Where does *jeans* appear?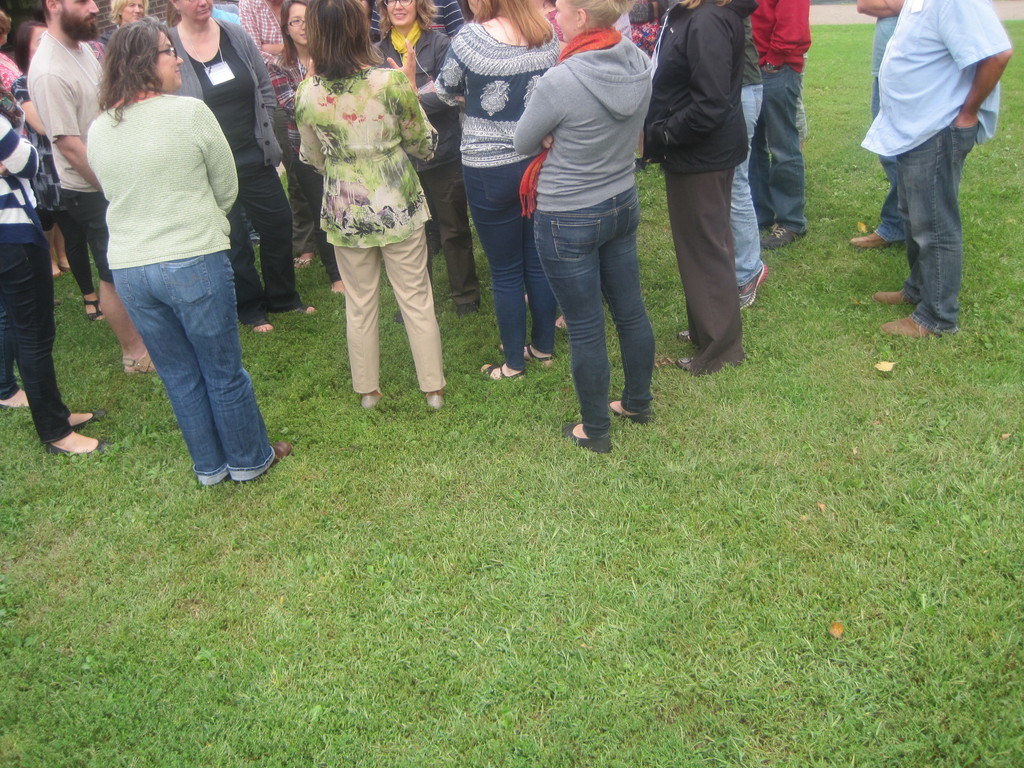
Appears at bbox(534, 213, 657, 431).
